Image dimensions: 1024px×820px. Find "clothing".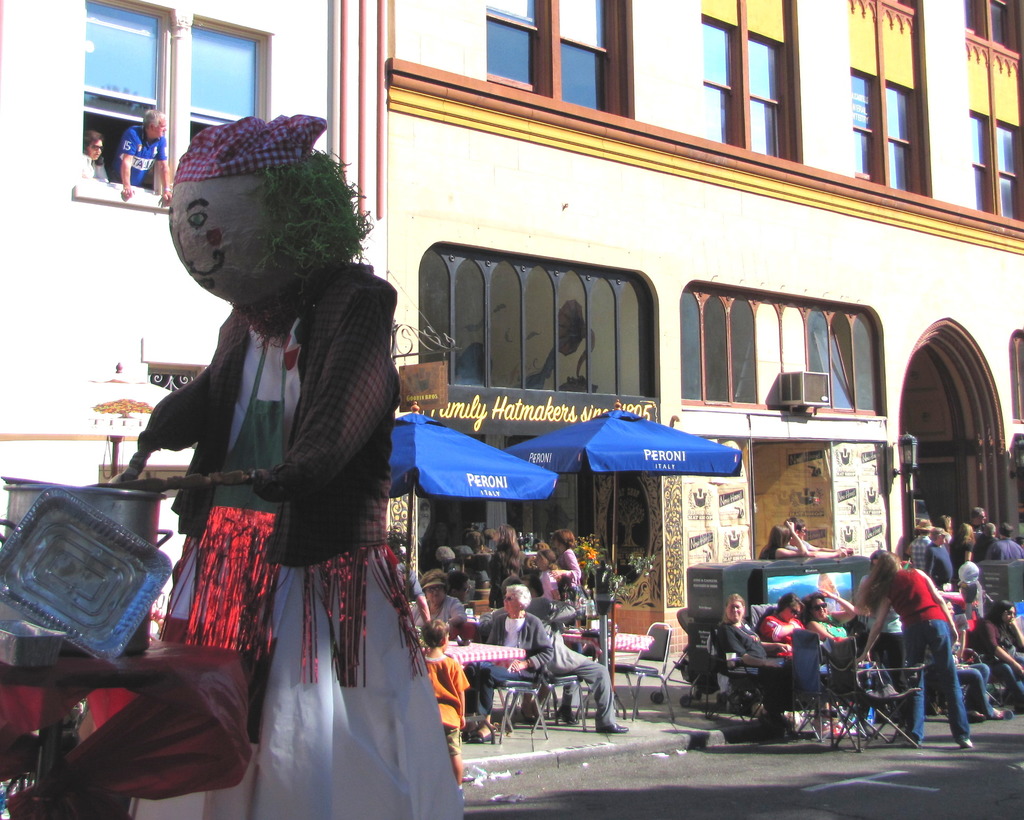
982:544:1023:562.
